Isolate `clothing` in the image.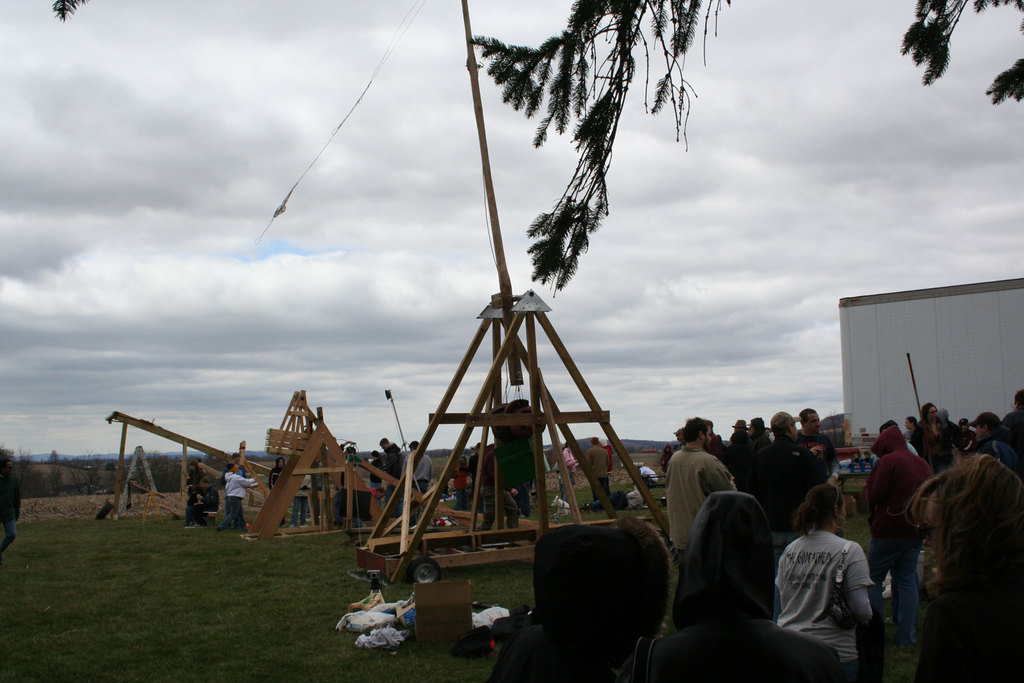
Isolated region: <bbox>369, 457, 387, 493</bbox>.
